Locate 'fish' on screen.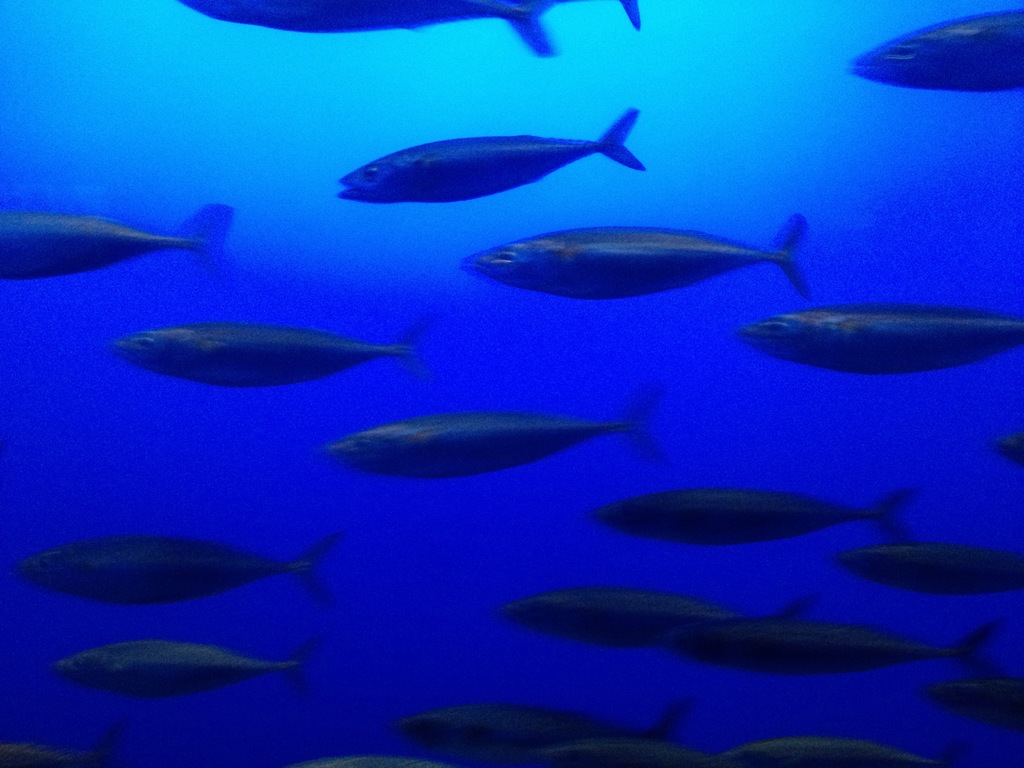
On screen at region(499, 593, 806, 652).
